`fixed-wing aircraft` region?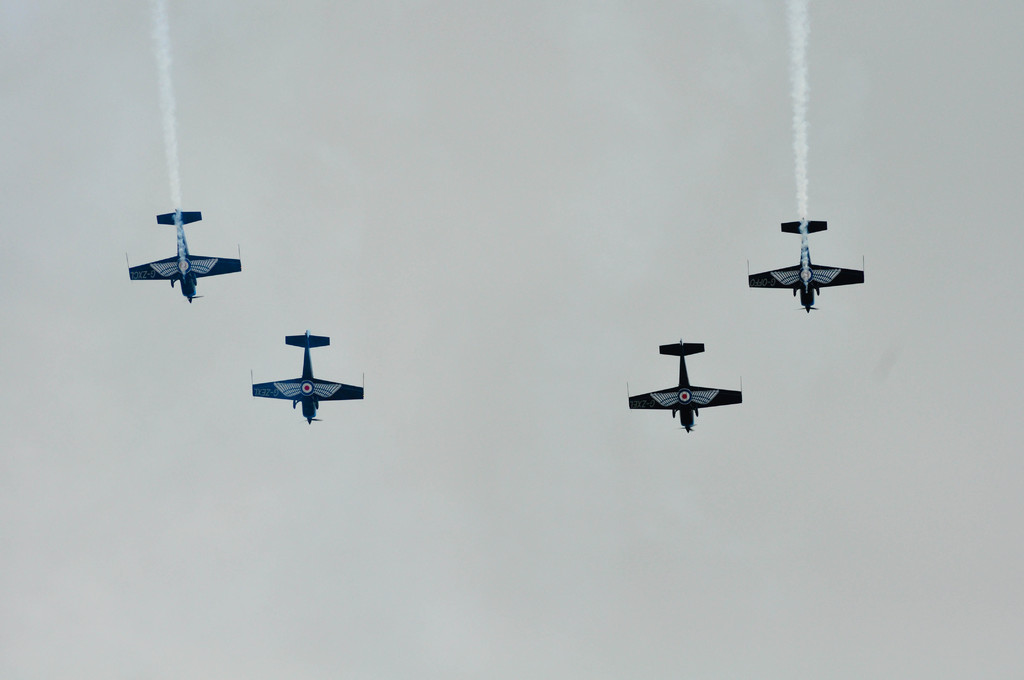
(252,329,366,423)
